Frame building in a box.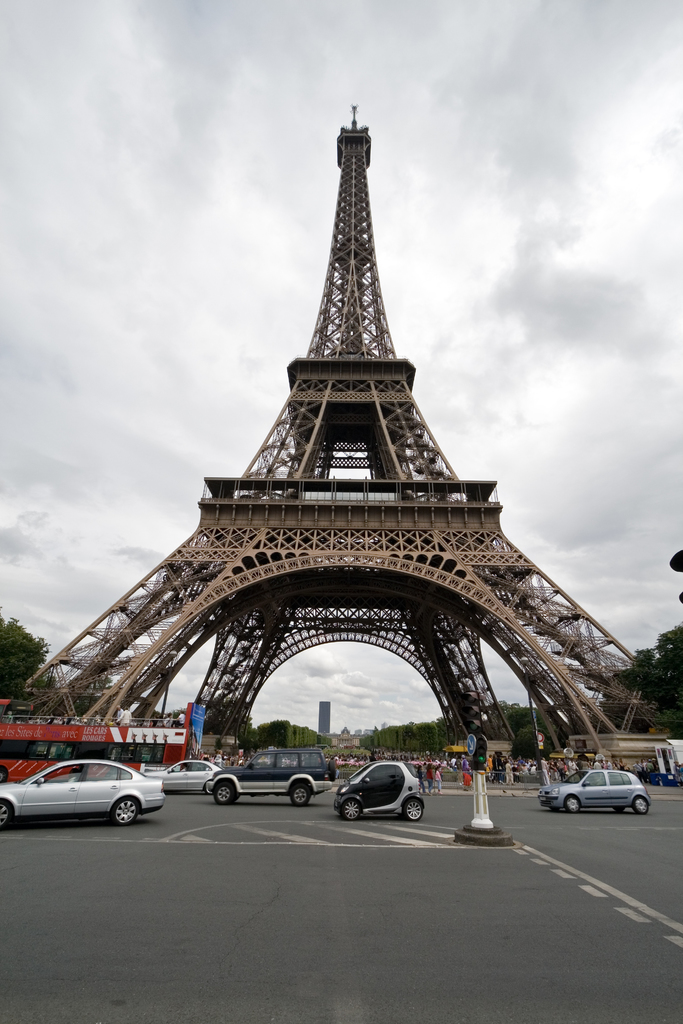
318 701 334 739.
